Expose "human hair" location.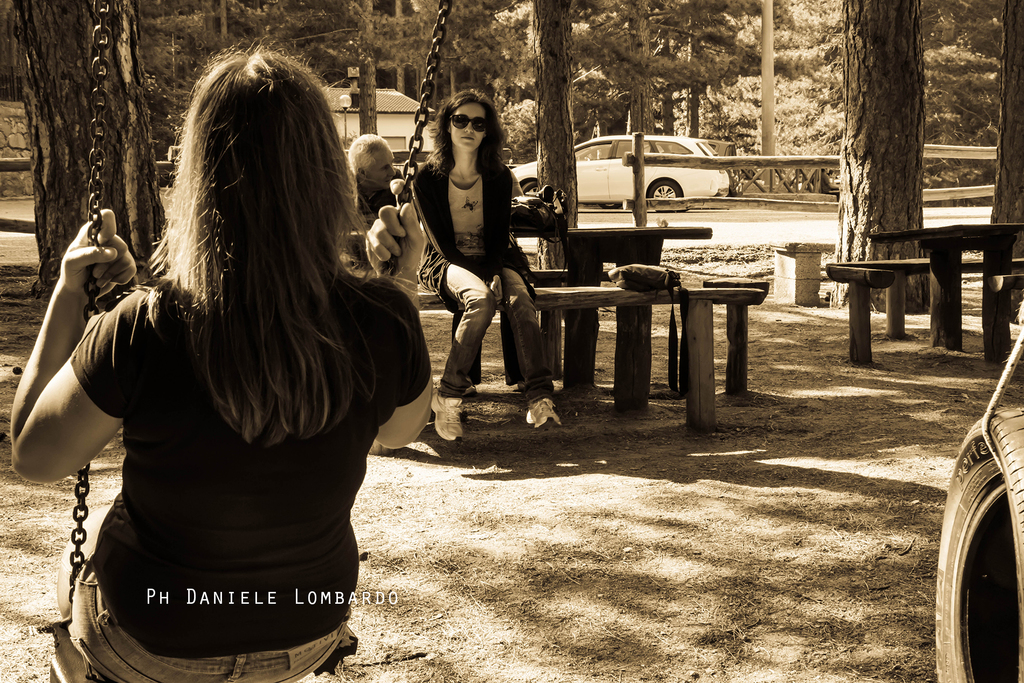
Exposed at <bbox>141, 41, 364, 443</bbox>.
